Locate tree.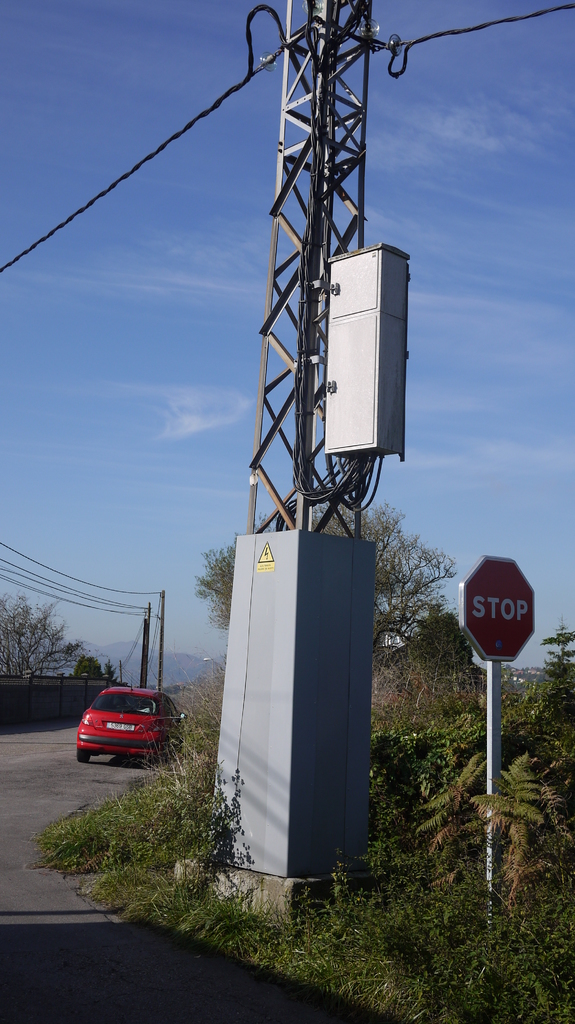
Bounding box: <region>193, 495, 458, 657</region>.
